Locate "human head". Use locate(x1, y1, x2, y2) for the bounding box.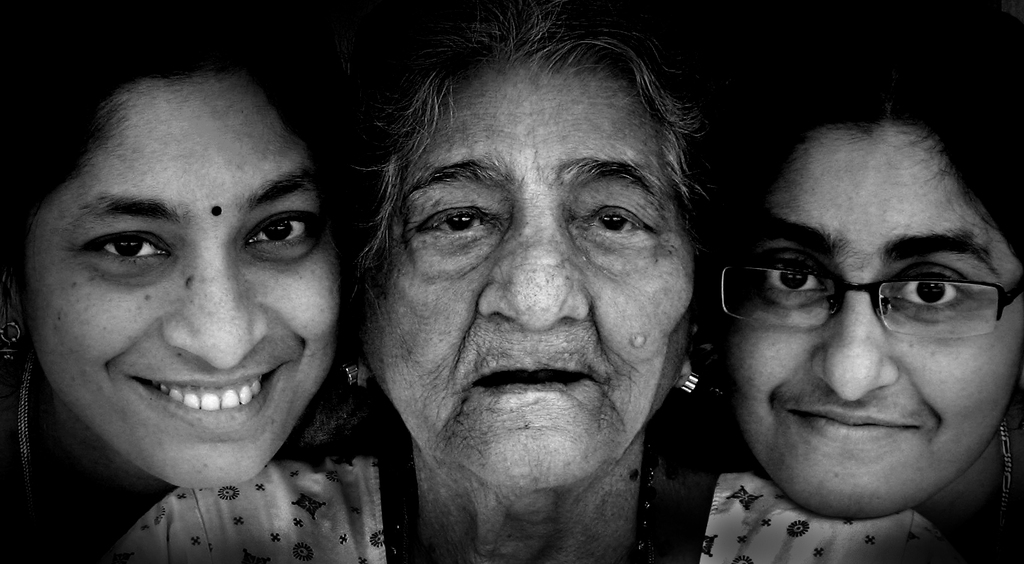
locate(0, 0, 347, 497).
